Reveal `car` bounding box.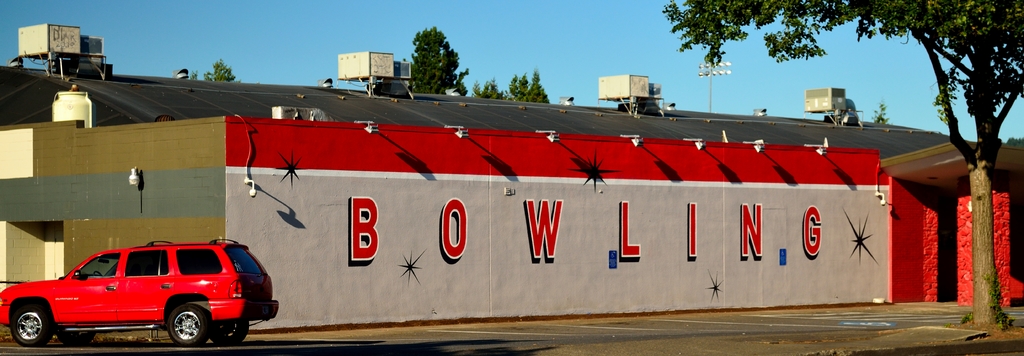
Revealed: <bbox>1, 238, 276, 350</bbox>.
